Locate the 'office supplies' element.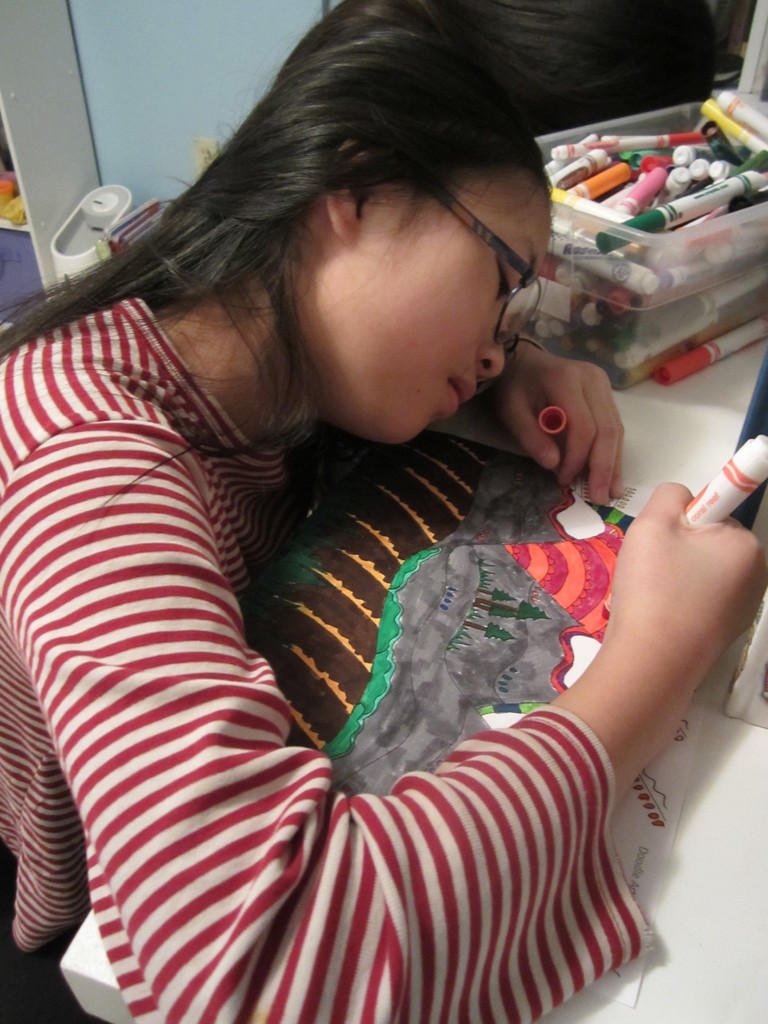
Element bbox: pyautogui.locateOnScreen(561, 101, 741, 237).
